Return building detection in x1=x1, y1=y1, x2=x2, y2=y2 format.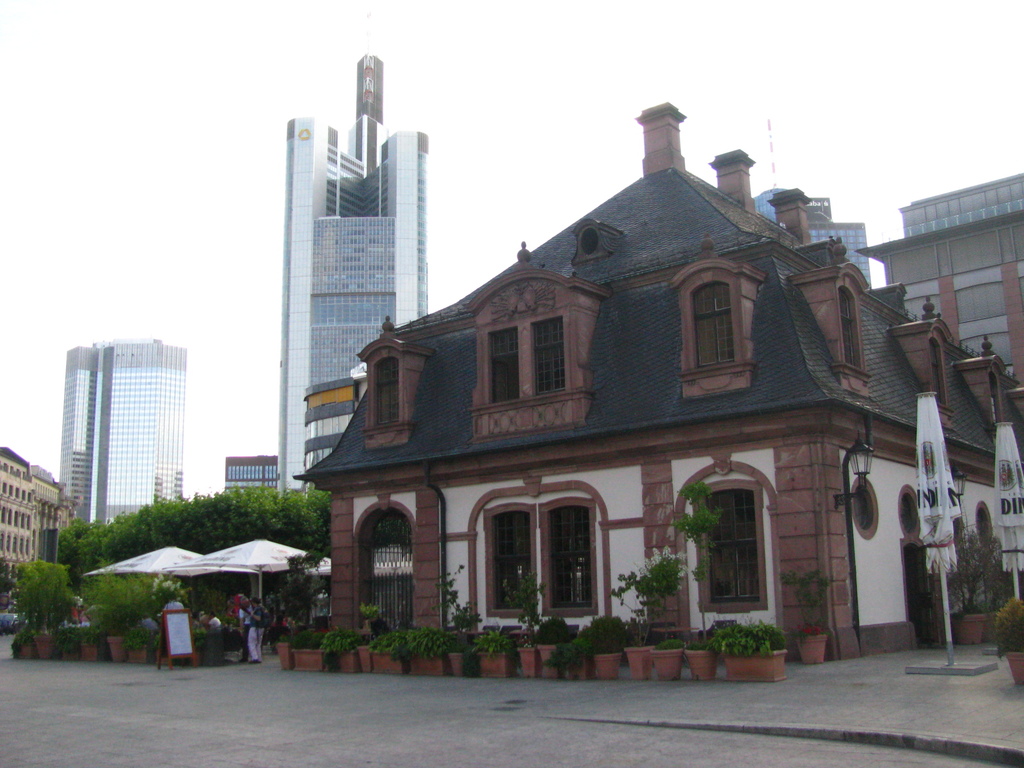
x1=290, y1=104, x2=1023, y2=671.
